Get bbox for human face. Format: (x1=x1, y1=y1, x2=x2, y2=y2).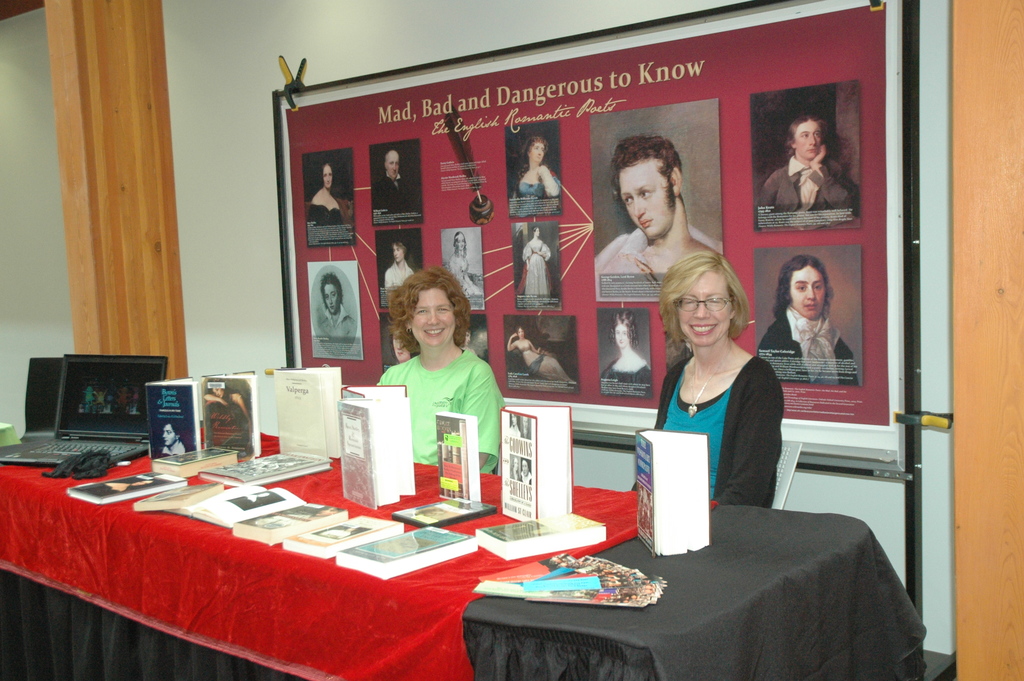
(x1=788, y1=267, x2=827, y2=316).
